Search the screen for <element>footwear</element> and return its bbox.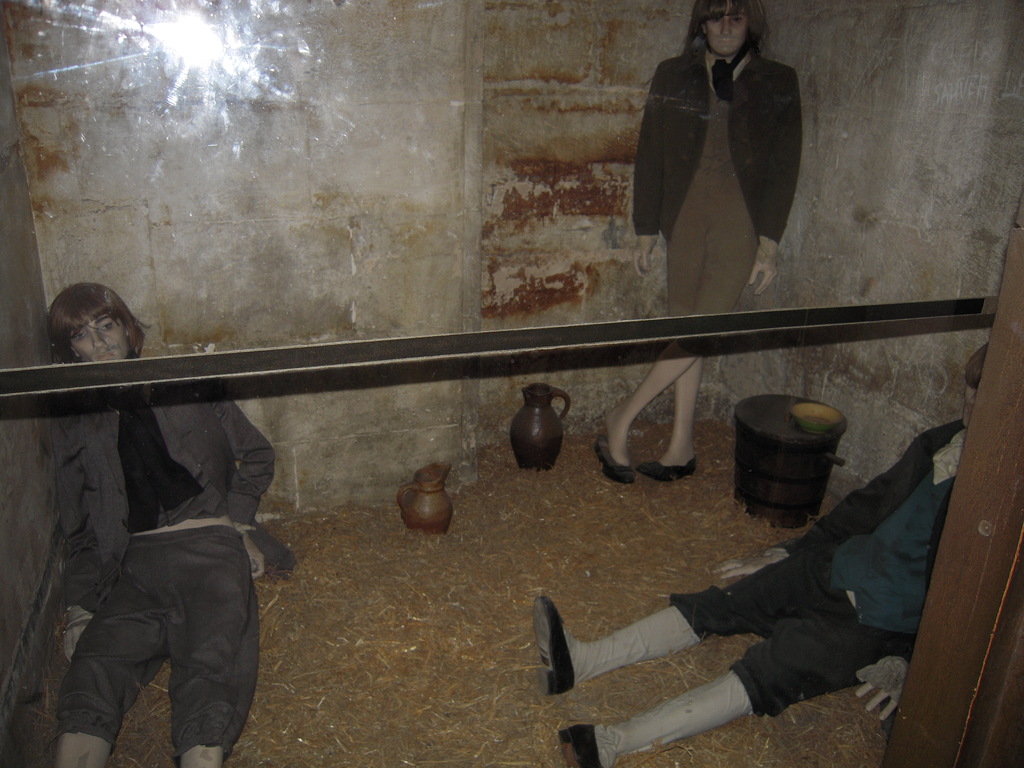
Found: crop(637, 458, 697, 481).
